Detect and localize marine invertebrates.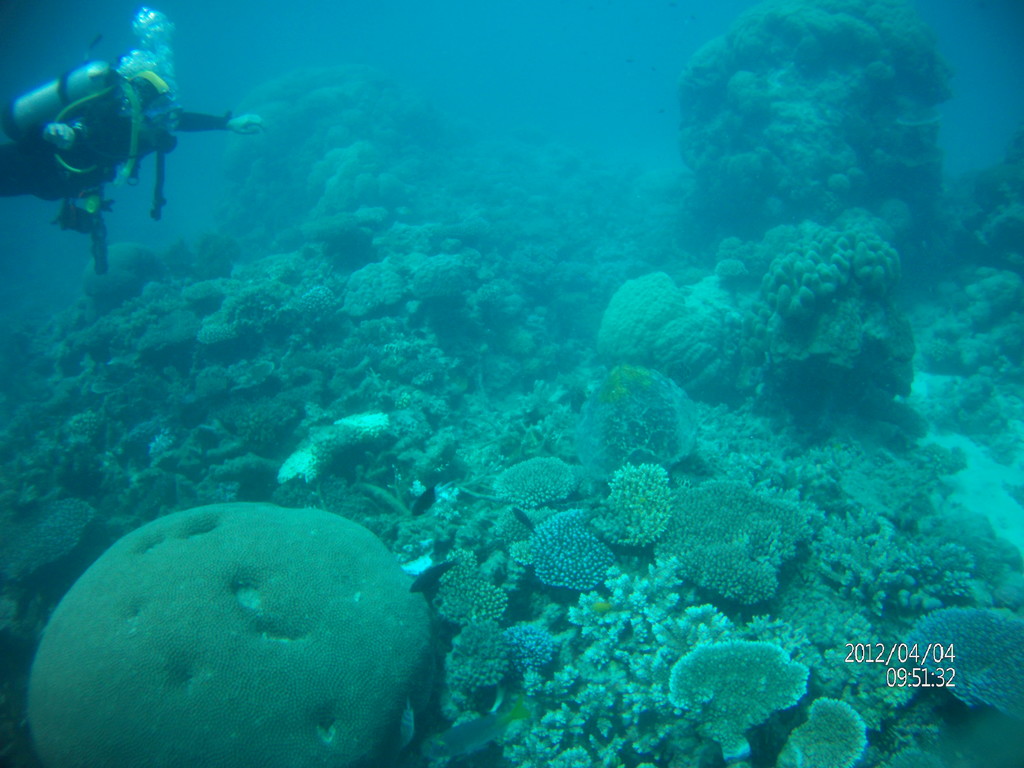
Localized at pyautogui.locateOnScreen(765, 198, 918, 407).
